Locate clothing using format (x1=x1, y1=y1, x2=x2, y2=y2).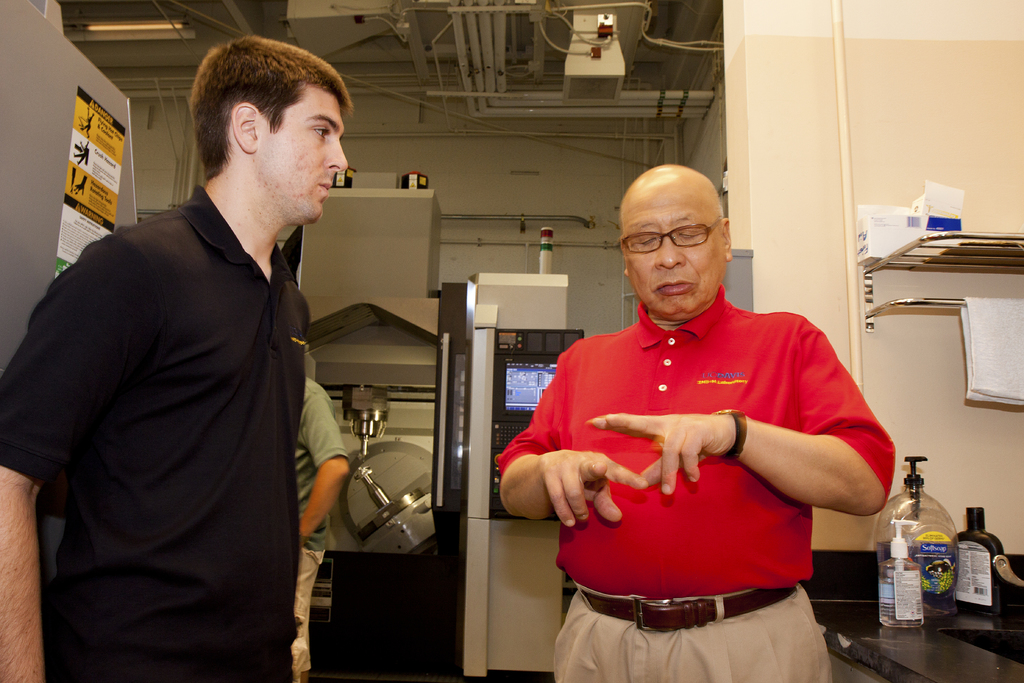
(x1=292, y1=377, x2=354, y2=682).
